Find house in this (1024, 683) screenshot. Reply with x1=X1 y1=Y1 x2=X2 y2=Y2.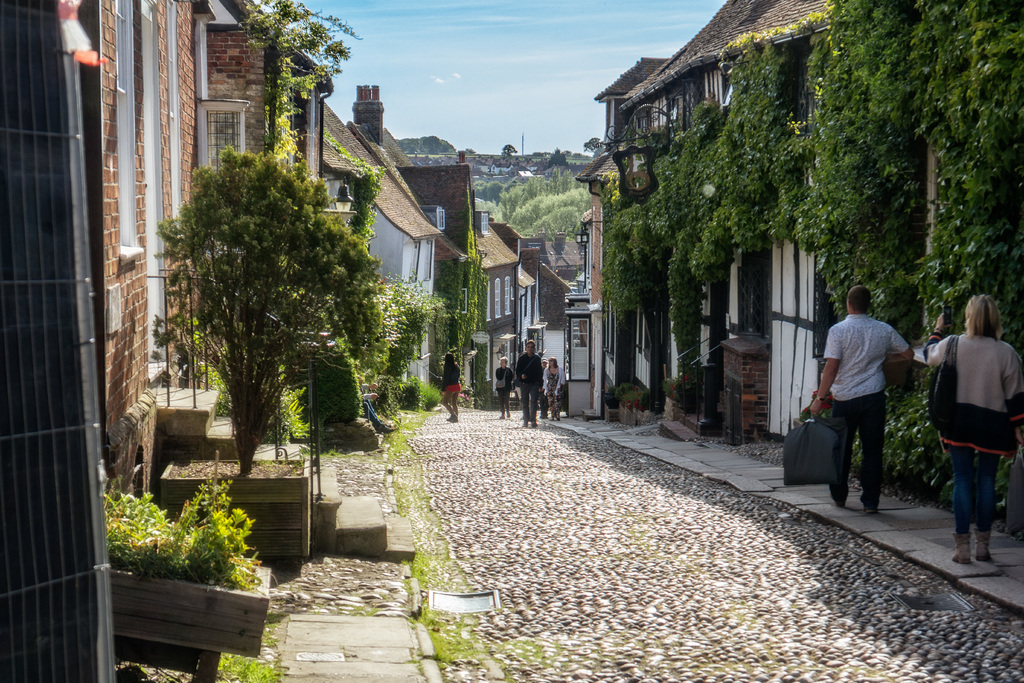
x1=199 y1=21 x2=276 y2=176.
